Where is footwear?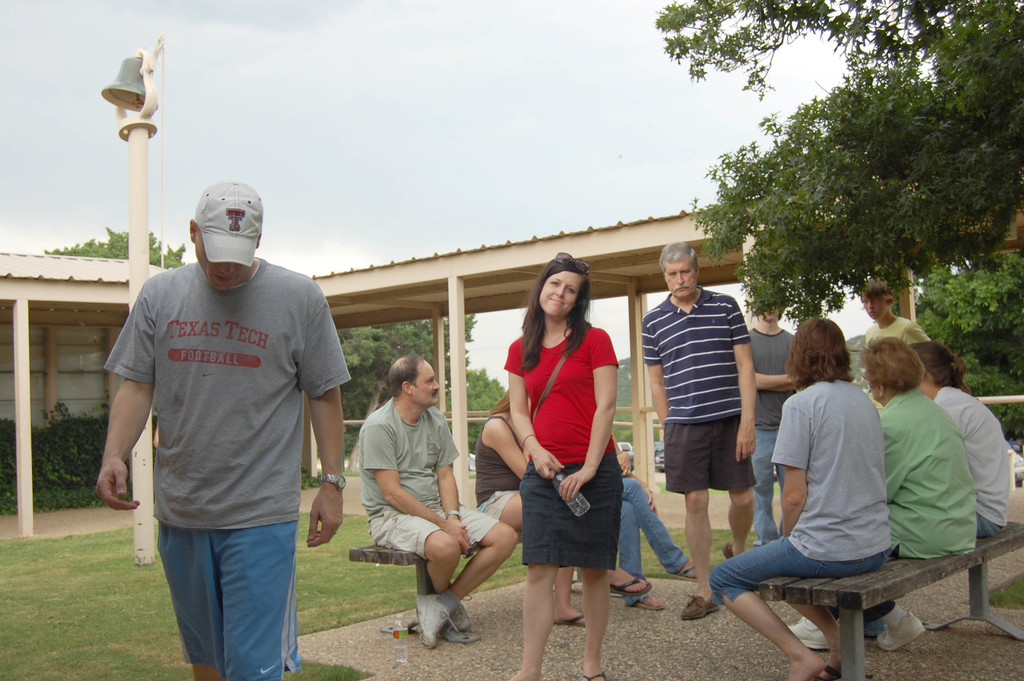
(555,611,587,631).
